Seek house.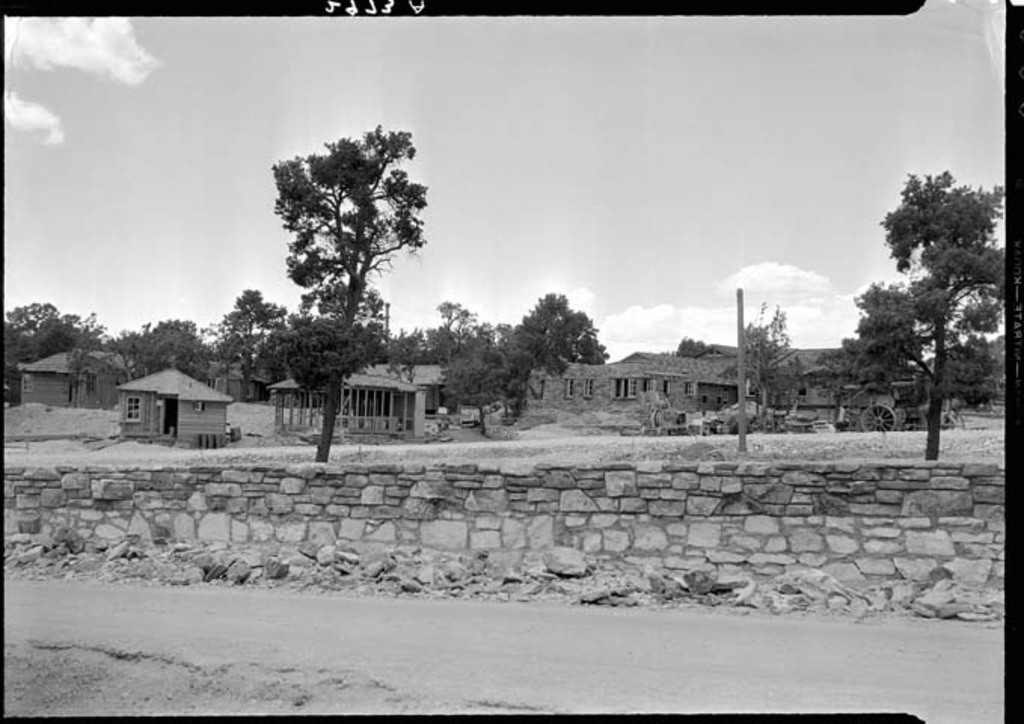
box(279, 364, 434, 457).
